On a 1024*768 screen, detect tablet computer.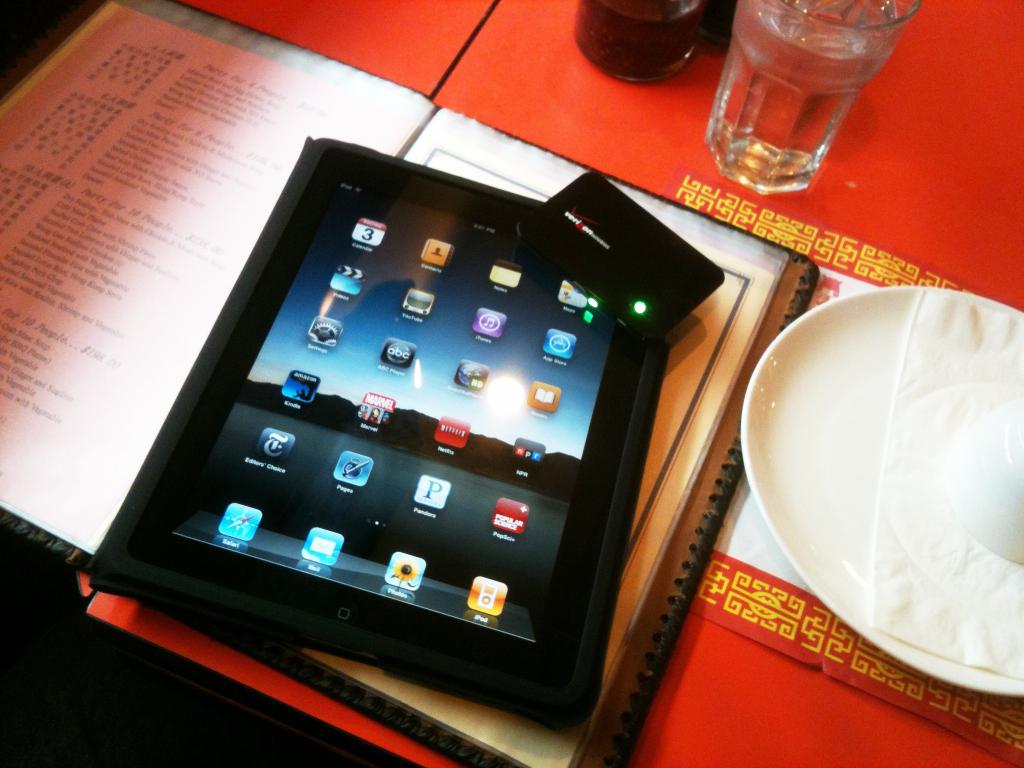
BBox(88, 137, 676, 737).
